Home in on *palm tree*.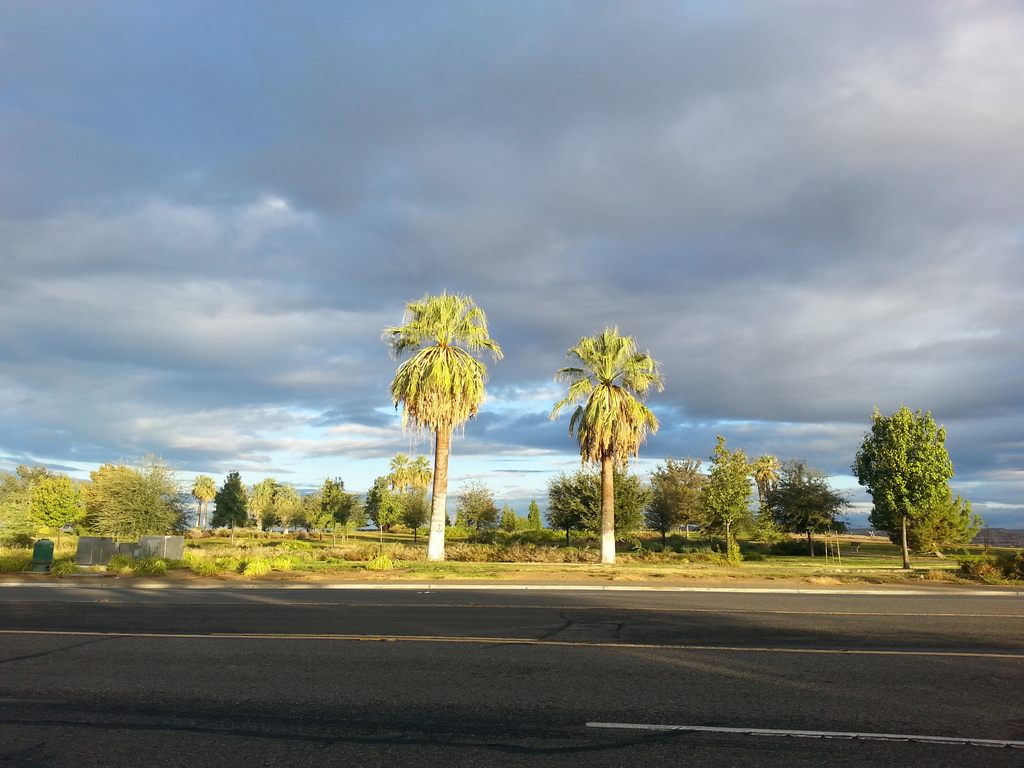
Homed in at <bbox>559, 333, 669, 566</bbox>.
